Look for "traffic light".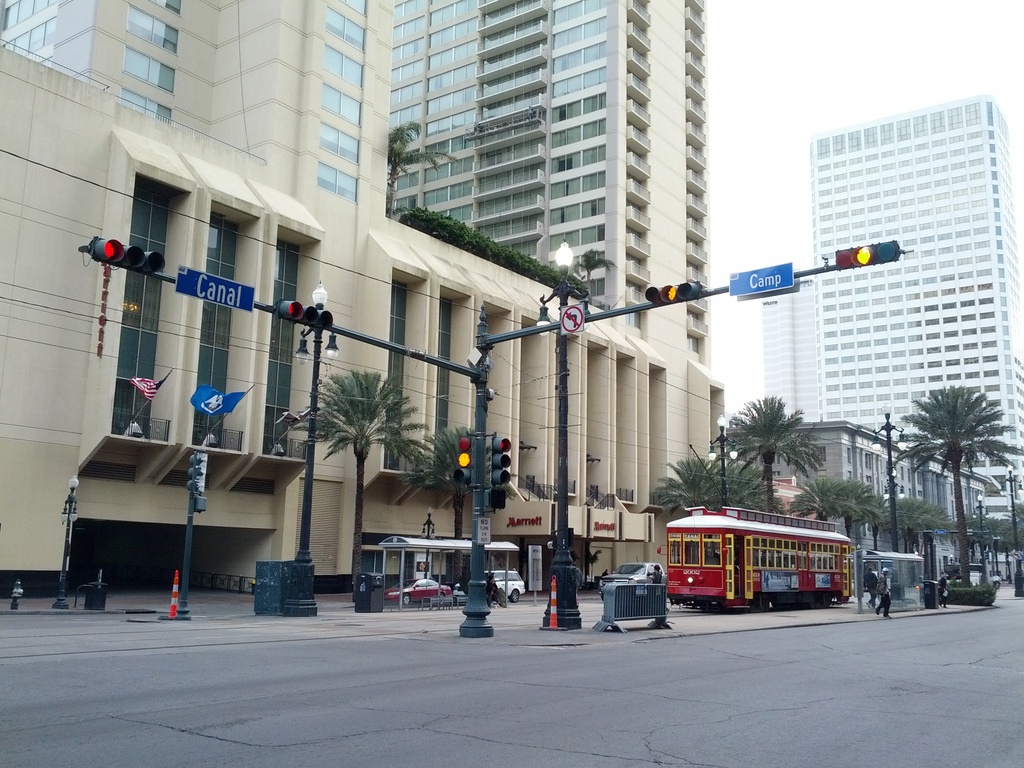
Found: bbox=[835, 238, 900, 270].
